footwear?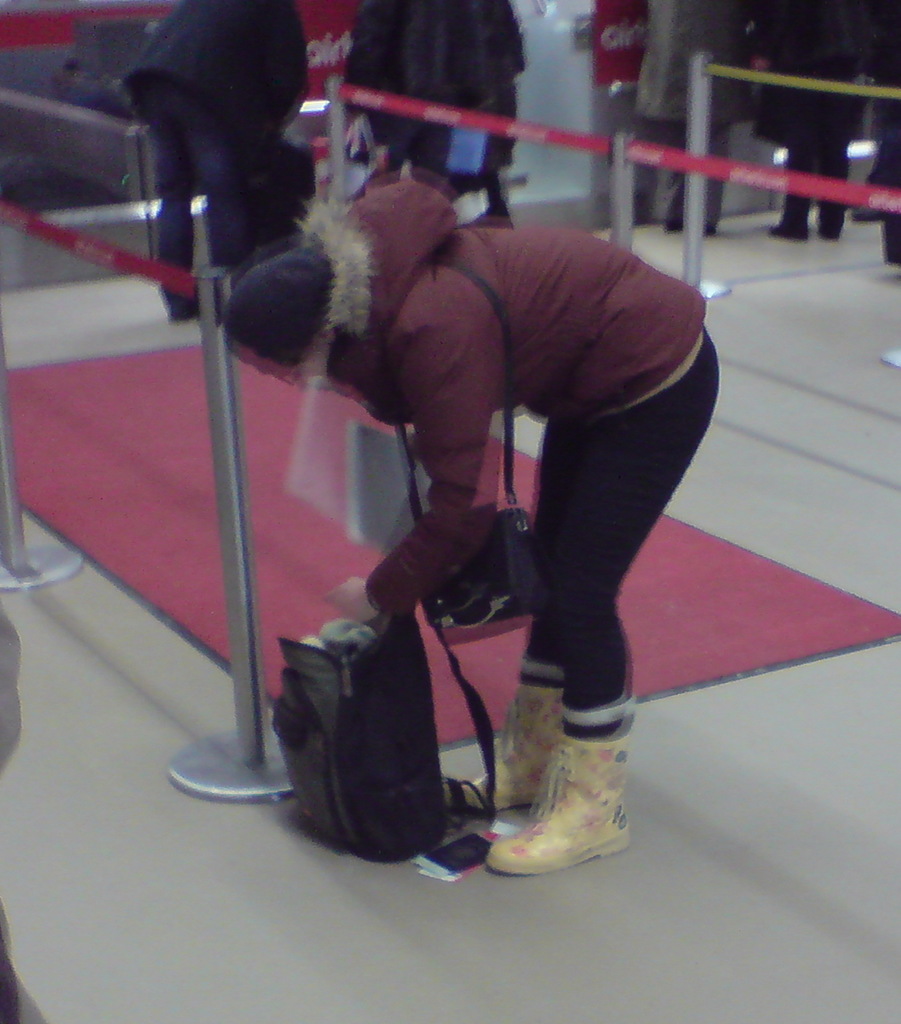
x1=704 y1=222 x2=719 y2=240
